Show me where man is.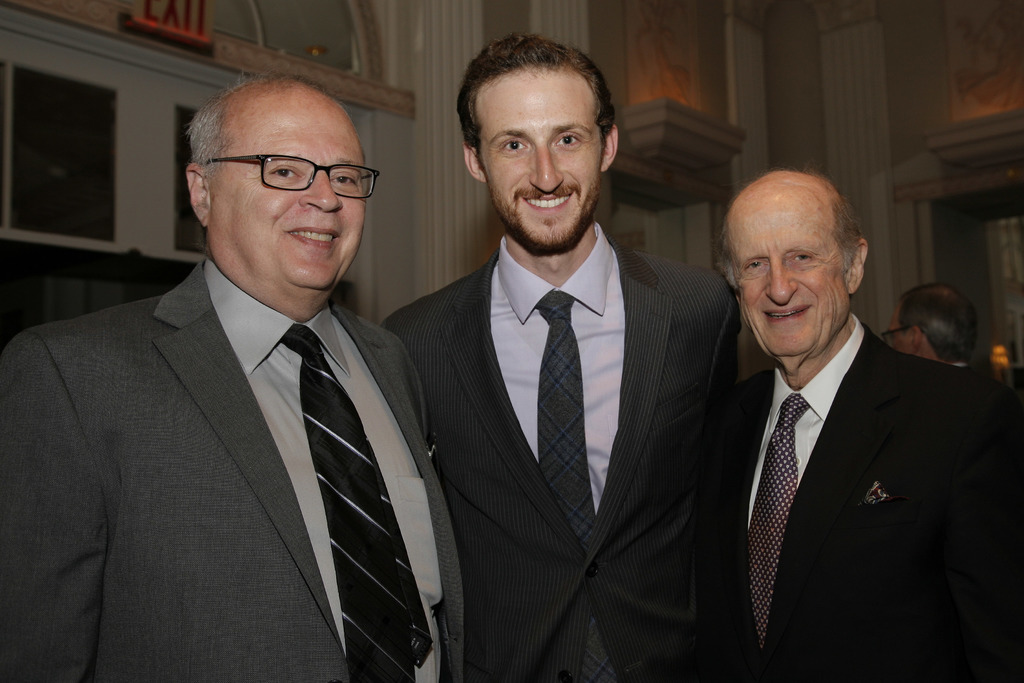
man is at 1/75/486/682.
